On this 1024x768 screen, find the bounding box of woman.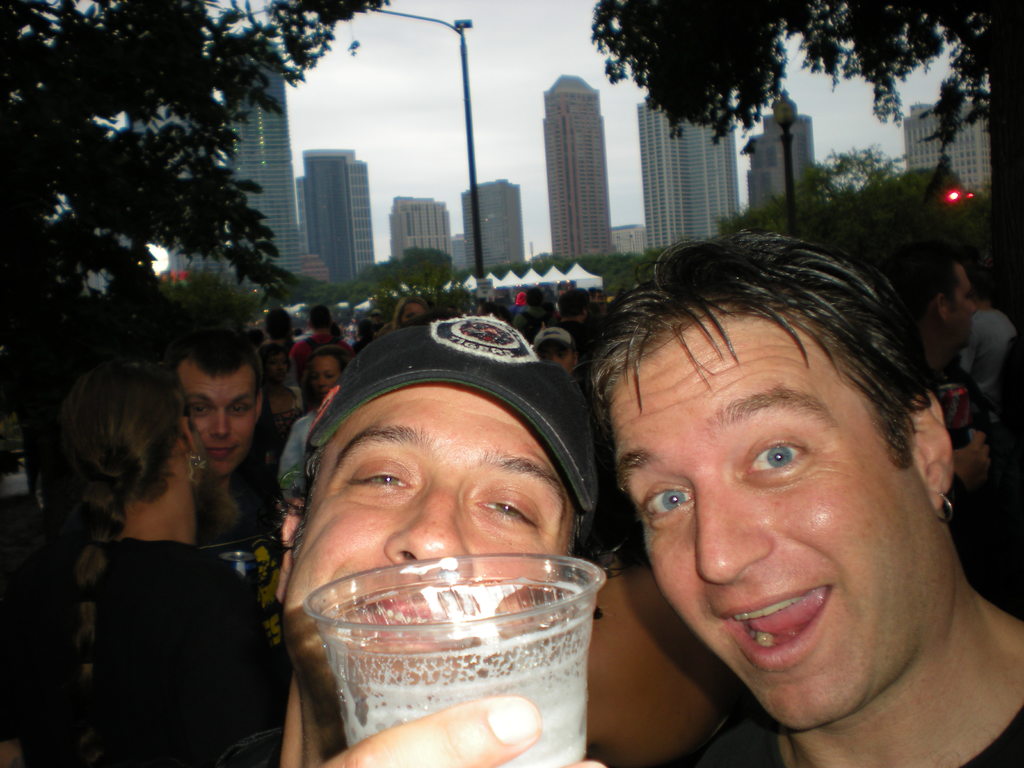
Bounding box: 0 359 274 767.
